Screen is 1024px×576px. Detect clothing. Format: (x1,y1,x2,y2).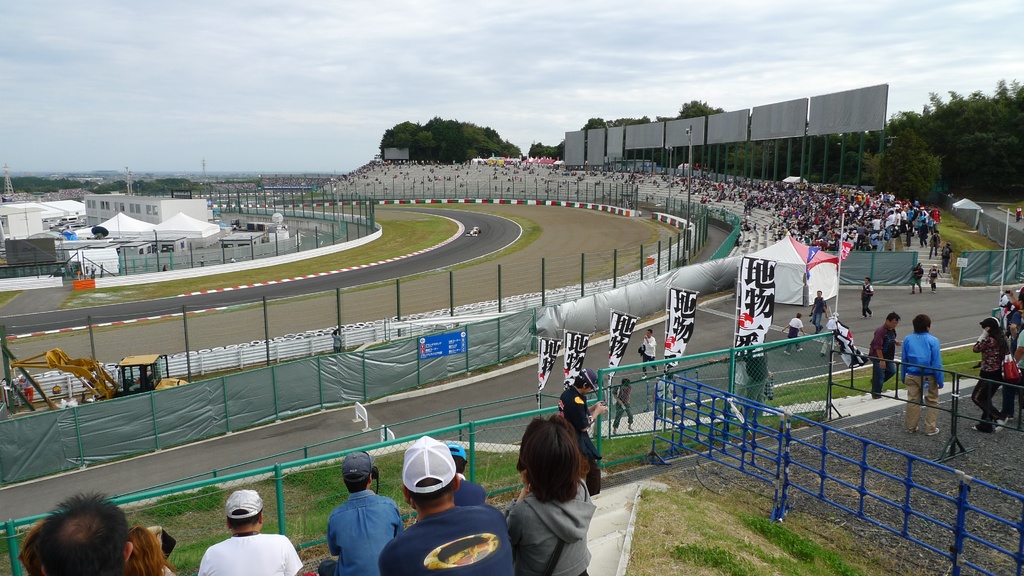
(976,329,1000,373).
